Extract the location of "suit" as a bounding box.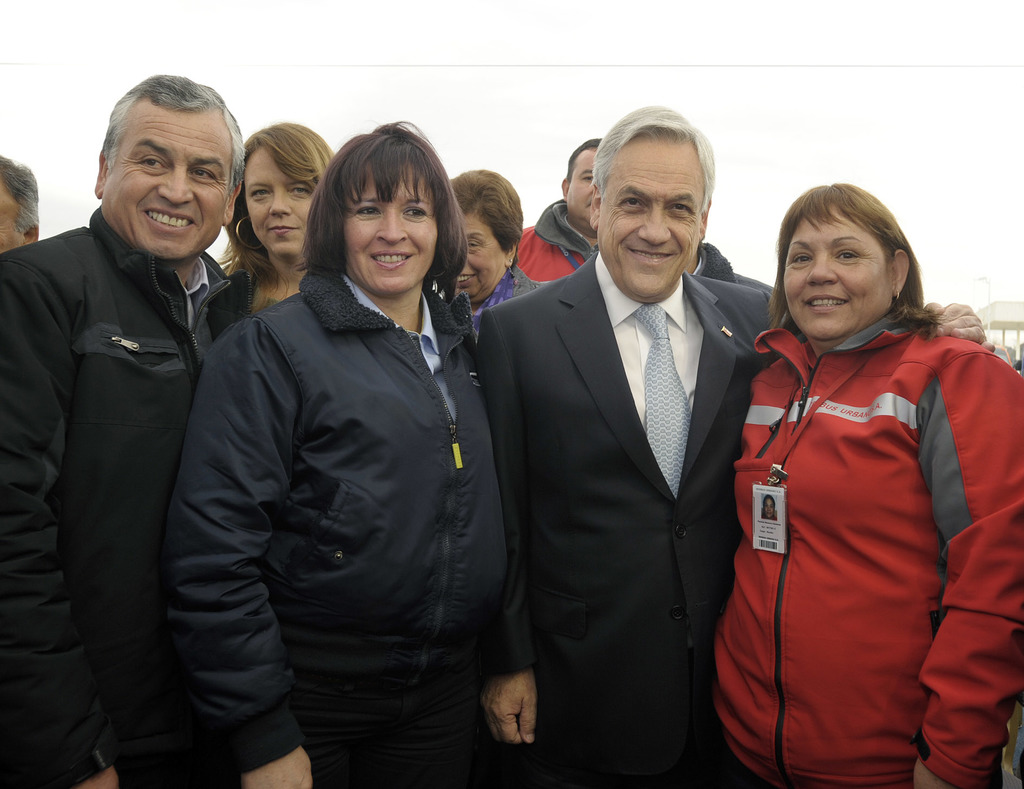
select_region(472, 114, 772, 788).
